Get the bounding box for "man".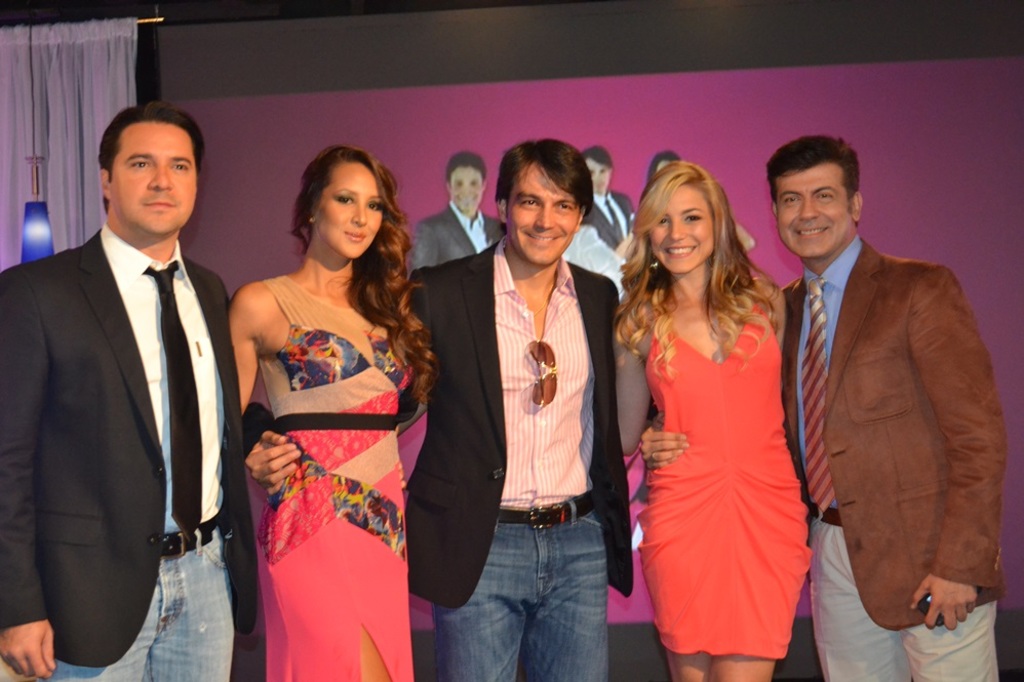
(246,134,660,681).
